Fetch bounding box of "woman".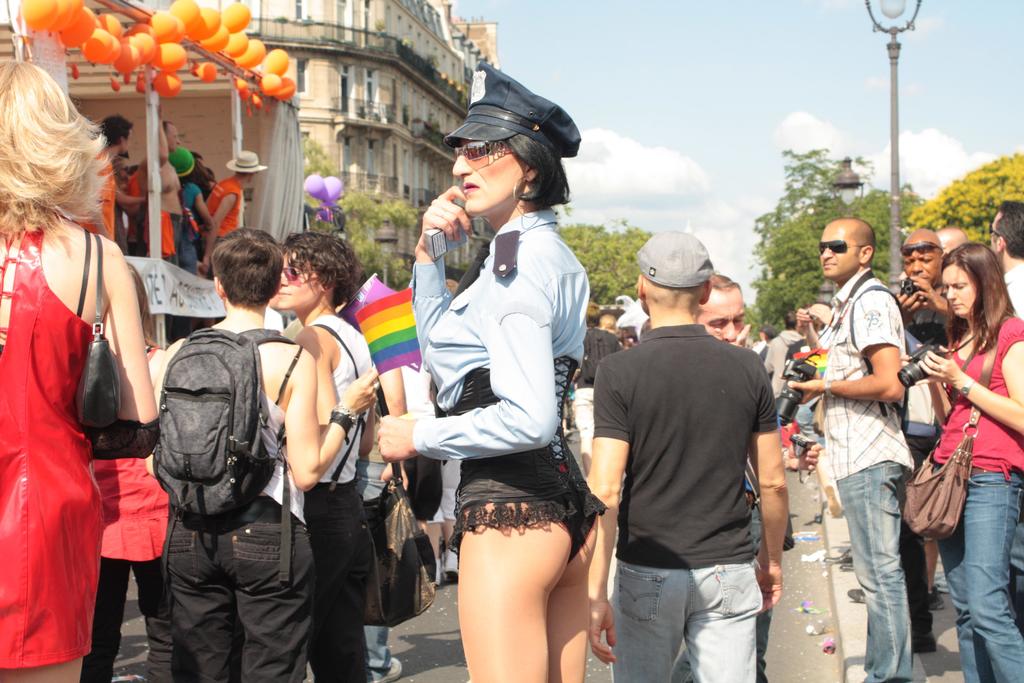
Bbox: {"left": 916, "top": 242, "right": 1023, "bottom": 682}.
